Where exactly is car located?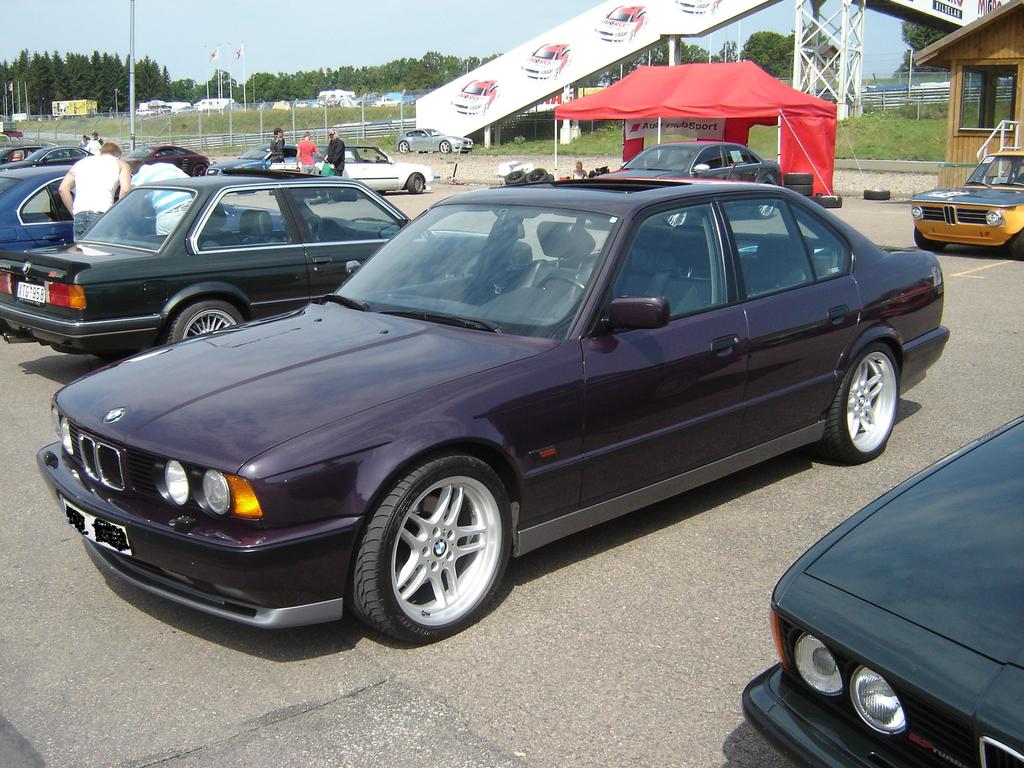
Its bounding box is [392,124,473,154].
